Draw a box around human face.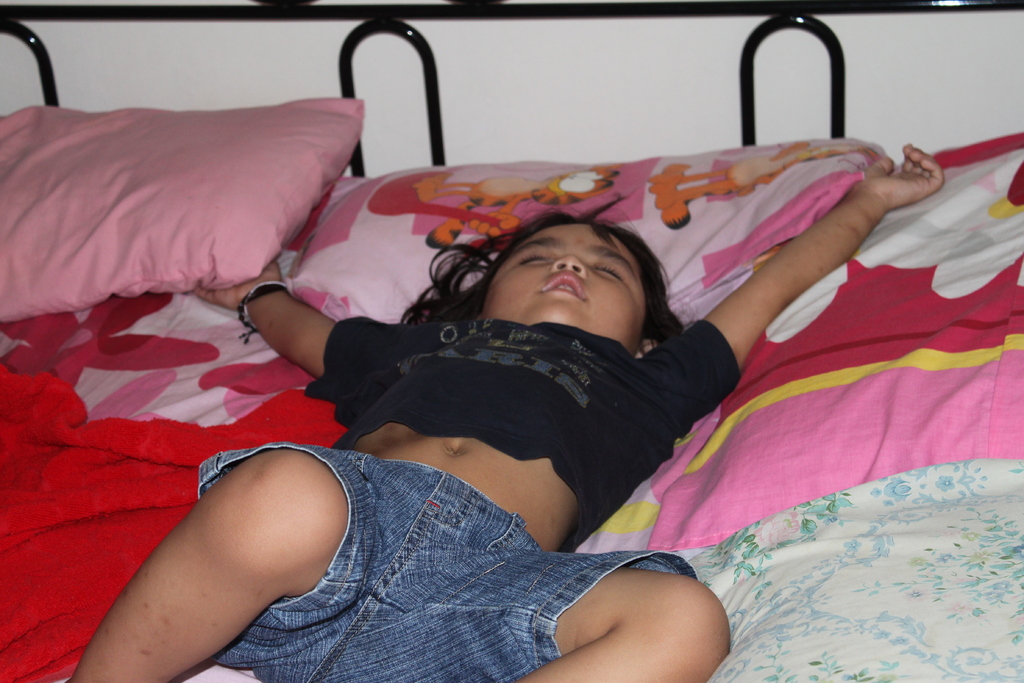
481,220,651,358.
